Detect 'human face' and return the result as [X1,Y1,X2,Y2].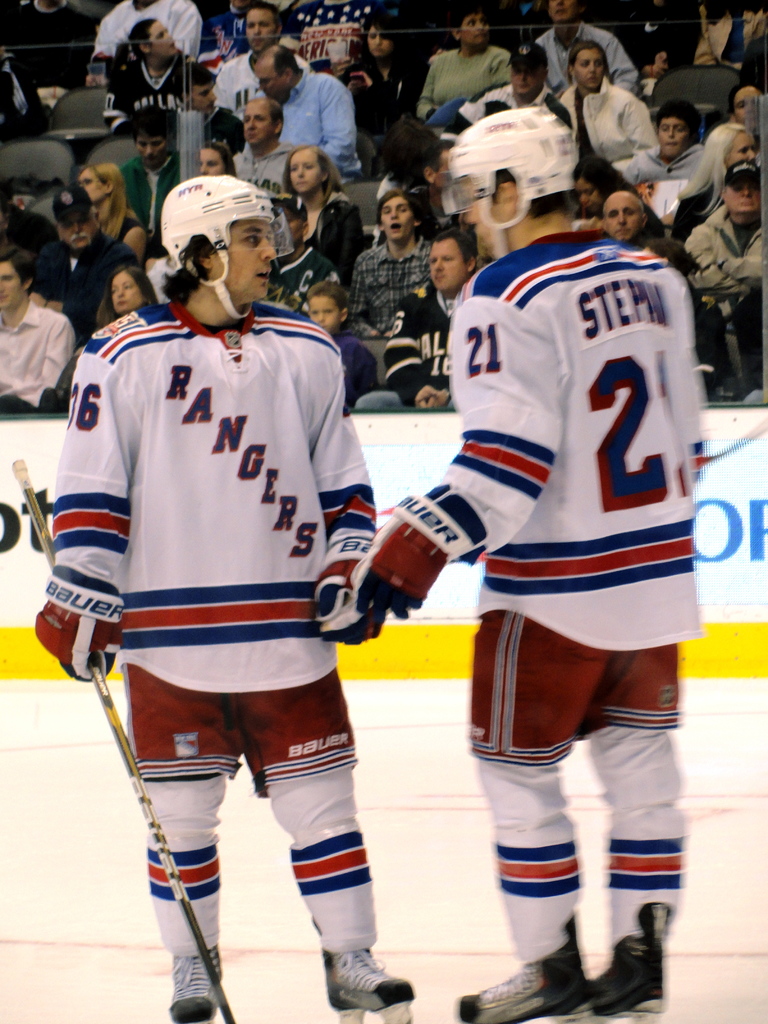
[728,177,761,215].
